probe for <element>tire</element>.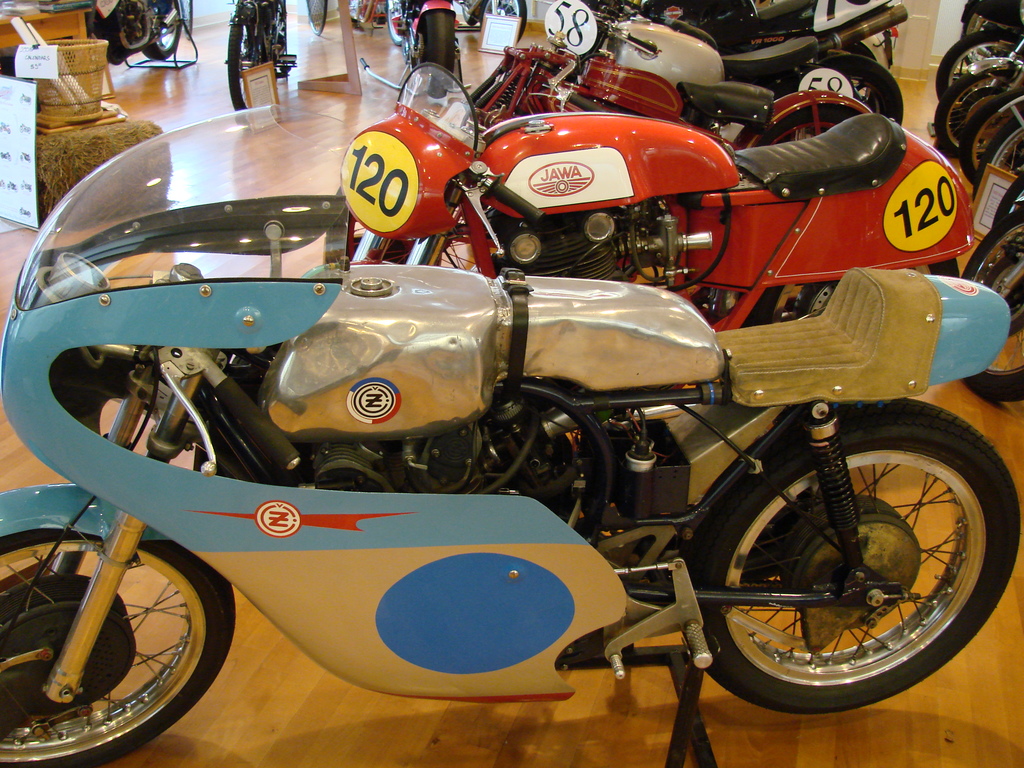
Probe result: <bbox>346, 229, 445, 269</bbox>.
